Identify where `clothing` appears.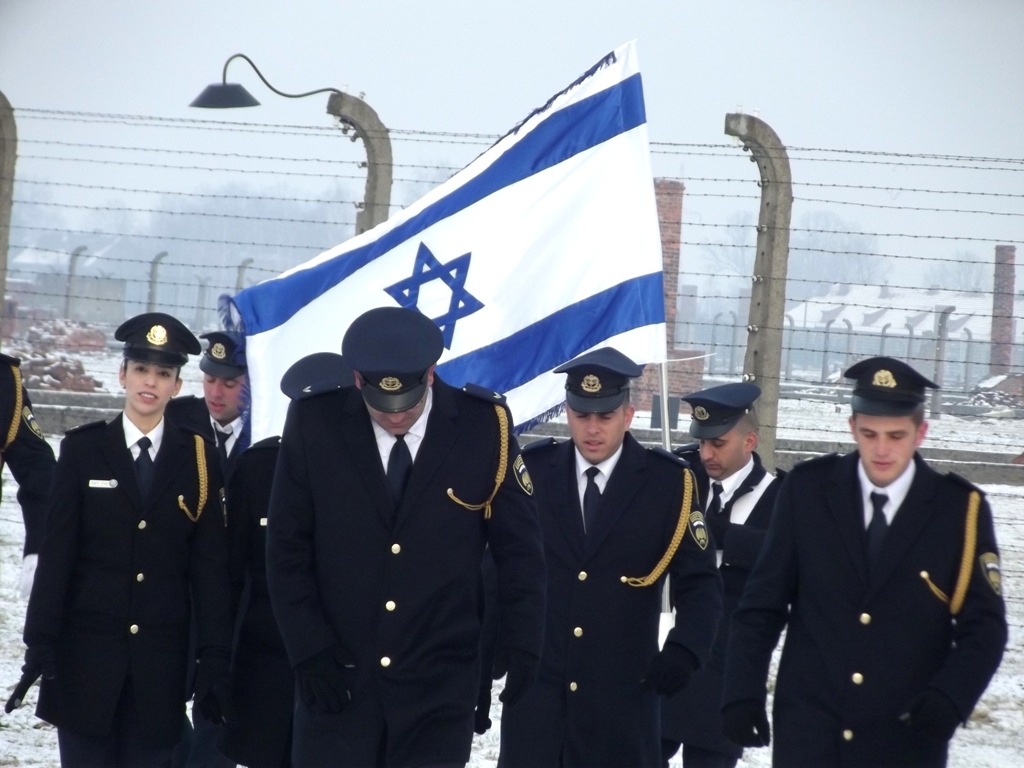
Appears at BBox(0, 355, 58, 657).
